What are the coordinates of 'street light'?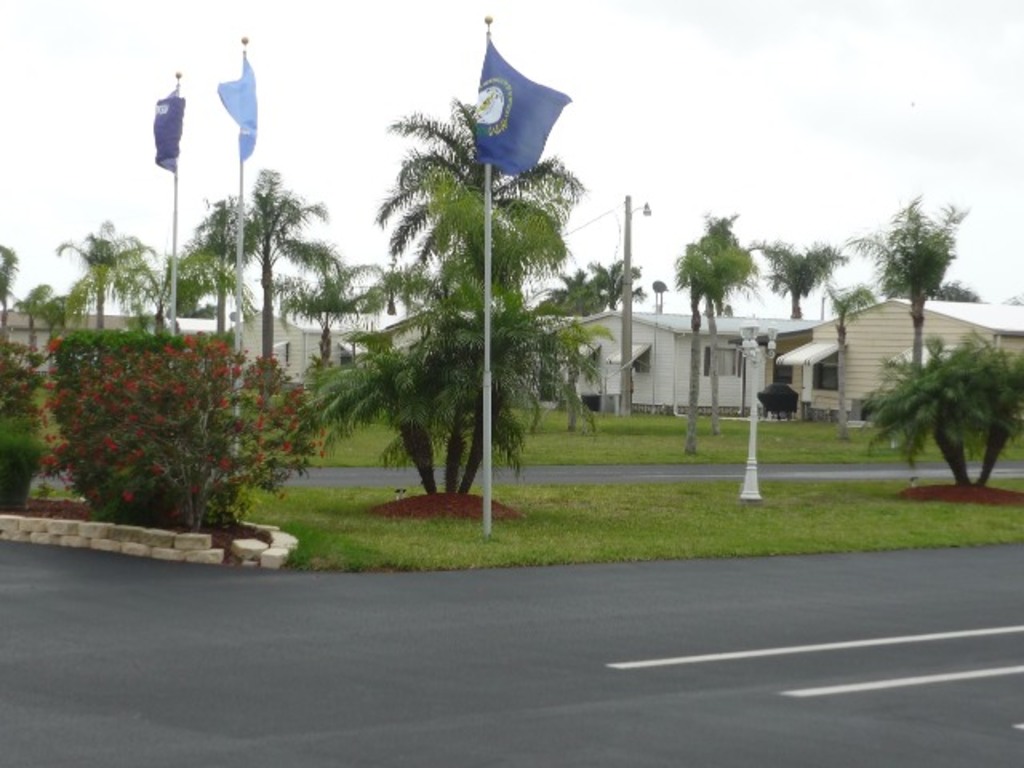
[x1=616, y1=189, x2=654, y2=418].
